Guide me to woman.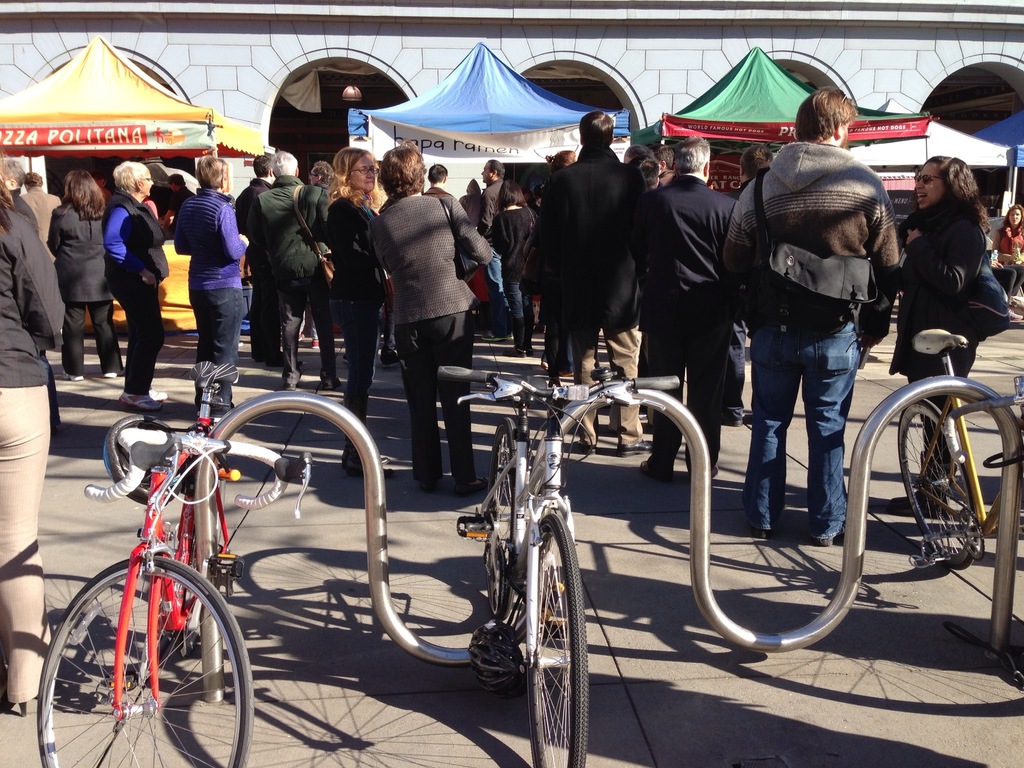
Guidance: bbox=[48, 169, 122, 383].
